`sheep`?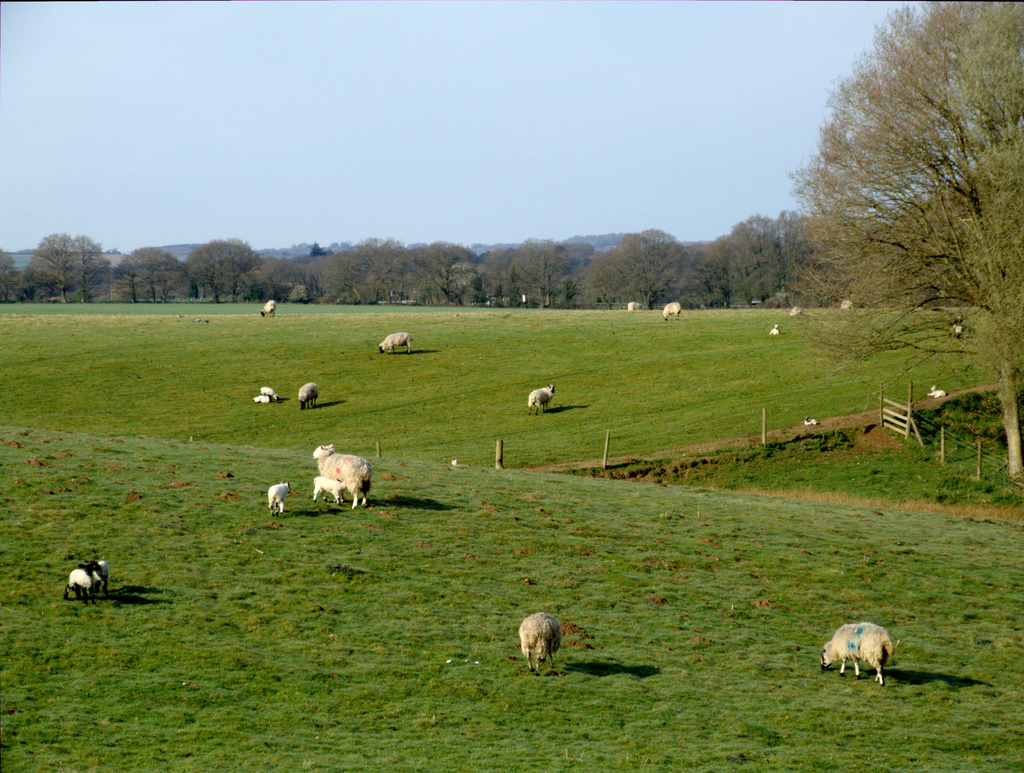
[772, 324, 783, 334]
